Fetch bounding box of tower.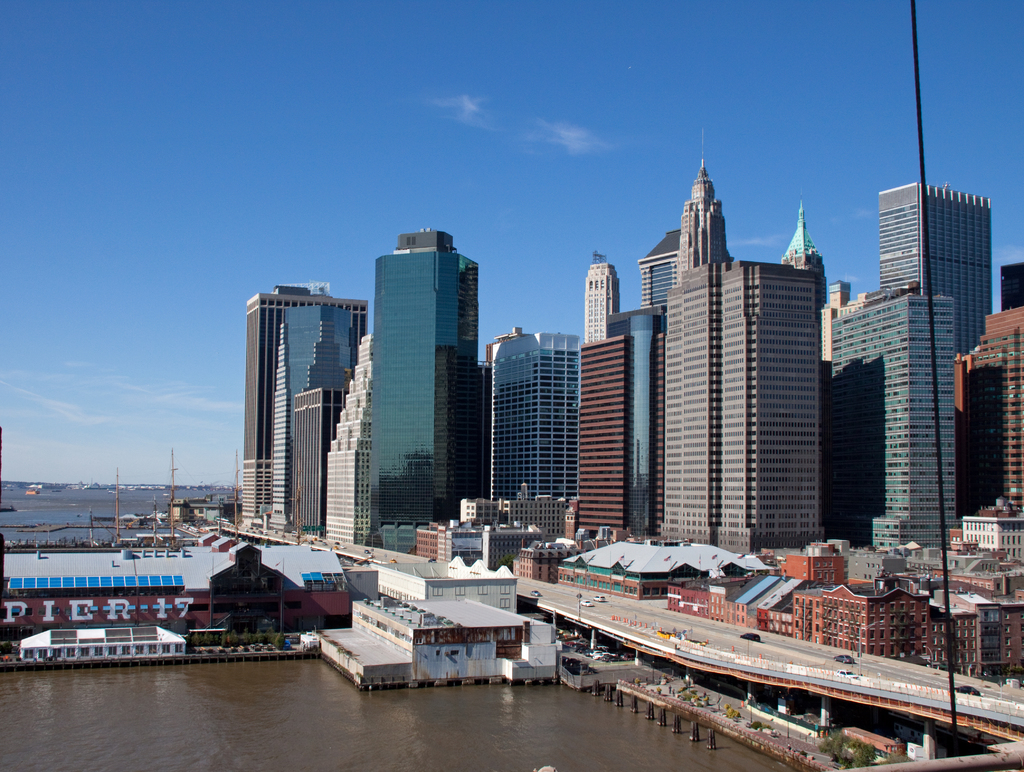
Bbox: [577,254,623,347].
